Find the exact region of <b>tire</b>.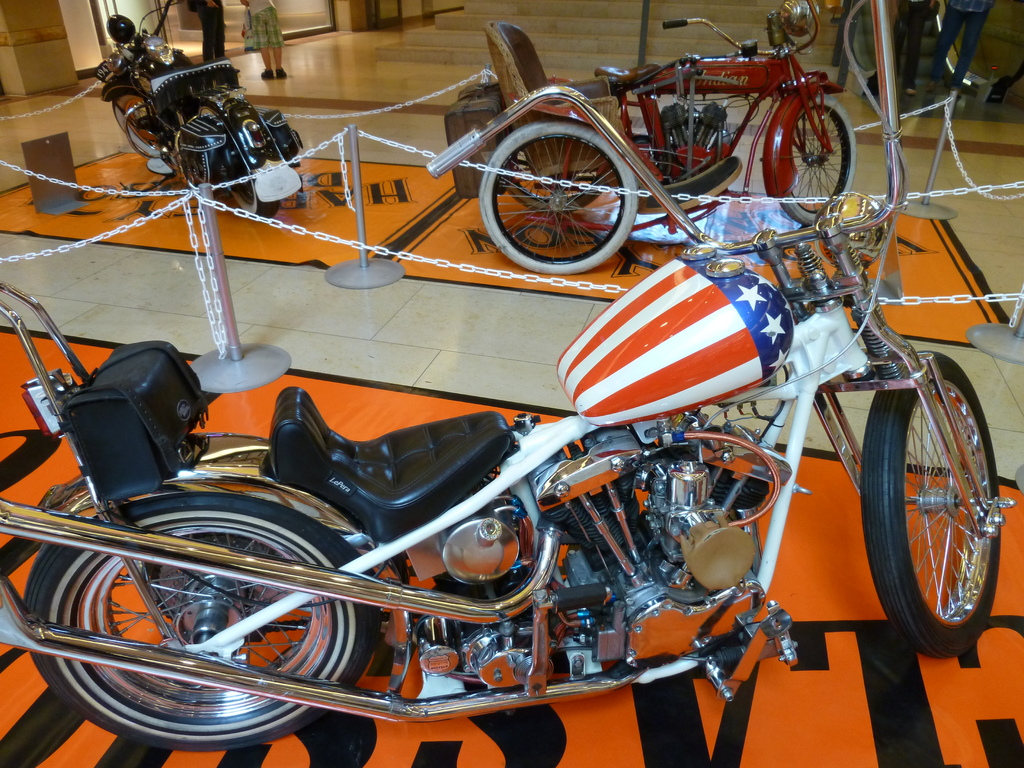
Exact region: detection(771, 95, 853, 227).
